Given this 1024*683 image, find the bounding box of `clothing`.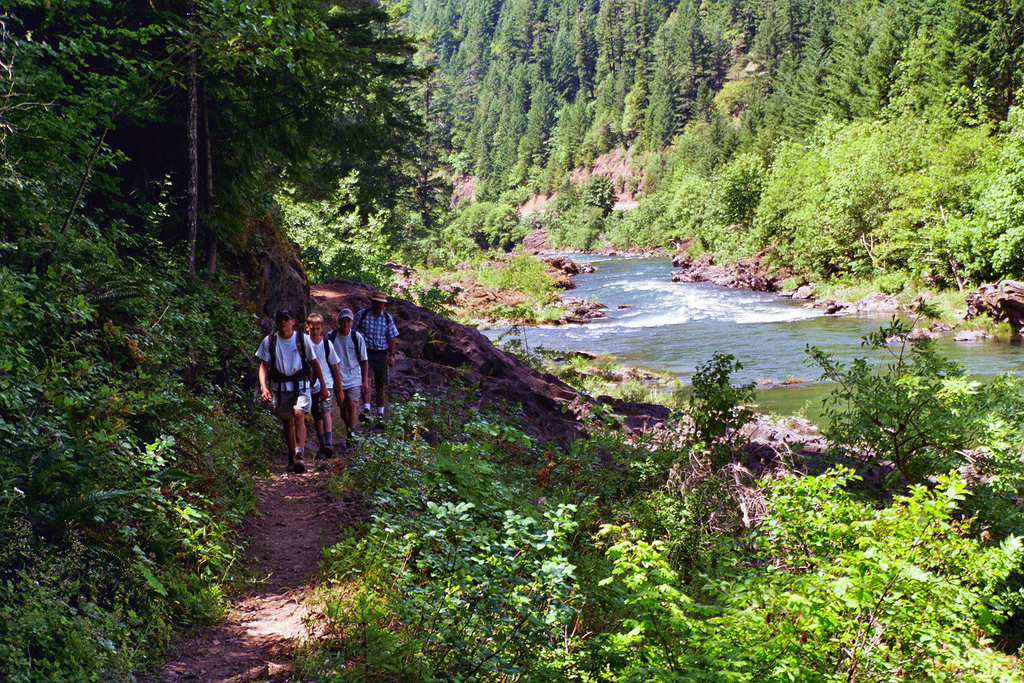
select_region(330, 329, 372, 396).
